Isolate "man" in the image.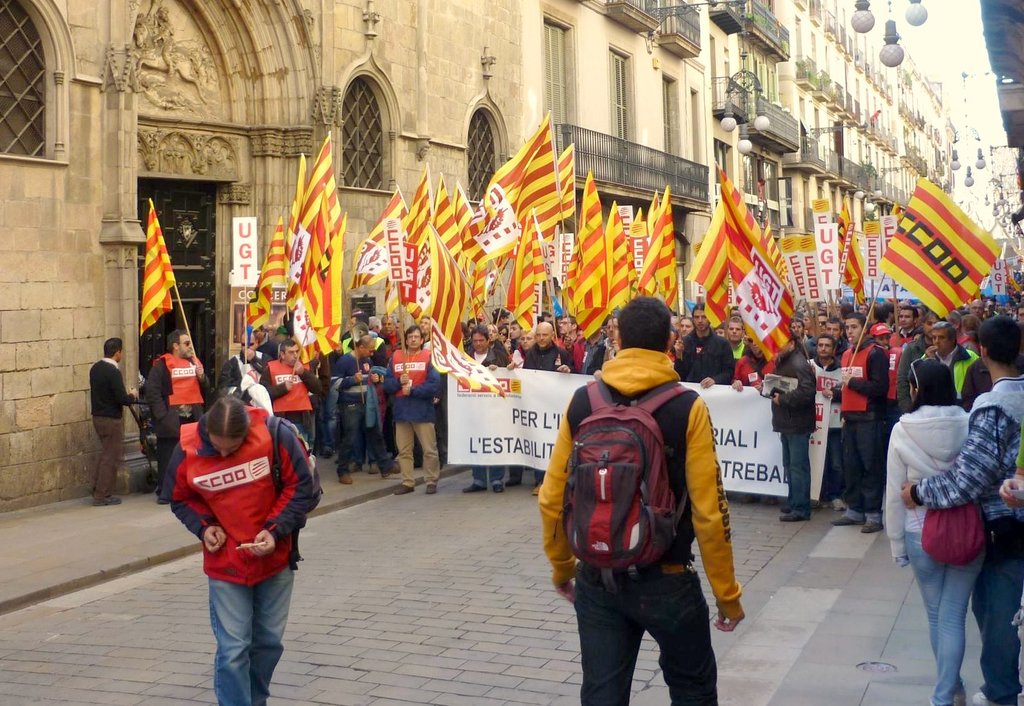
Isolated region: bbox=[145, 325, 205, 507].
